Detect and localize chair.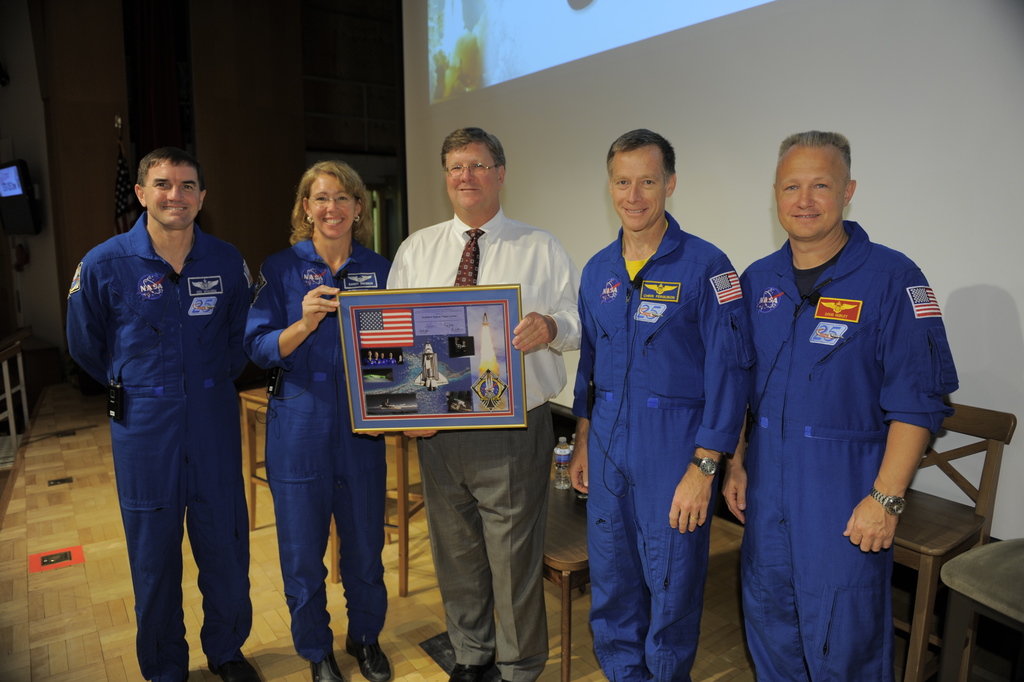
Localized at <box>1,330,37,472</box>.
